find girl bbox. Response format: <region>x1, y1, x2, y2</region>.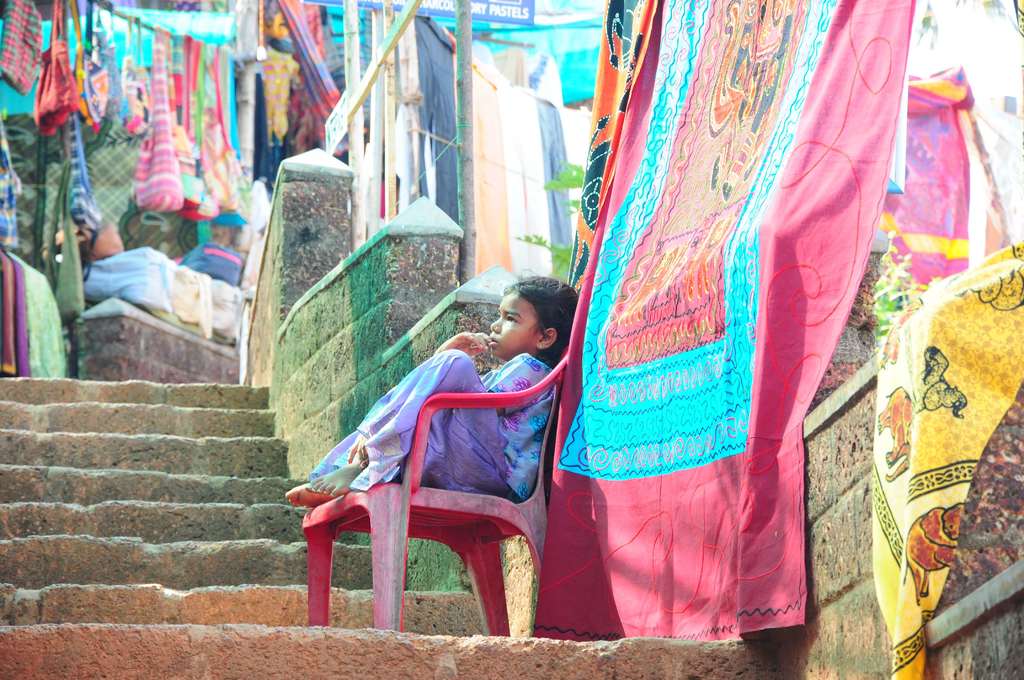
<region>282, 263, 584, 498</region>.
